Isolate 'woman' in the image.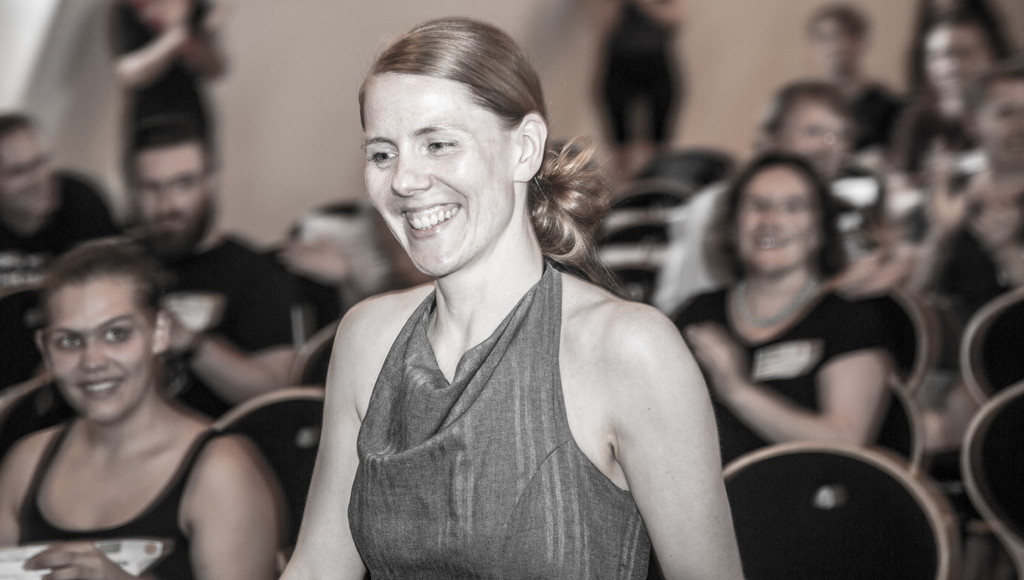
Isolated region: x1=0, y1=239, x2=280, y2=579.
